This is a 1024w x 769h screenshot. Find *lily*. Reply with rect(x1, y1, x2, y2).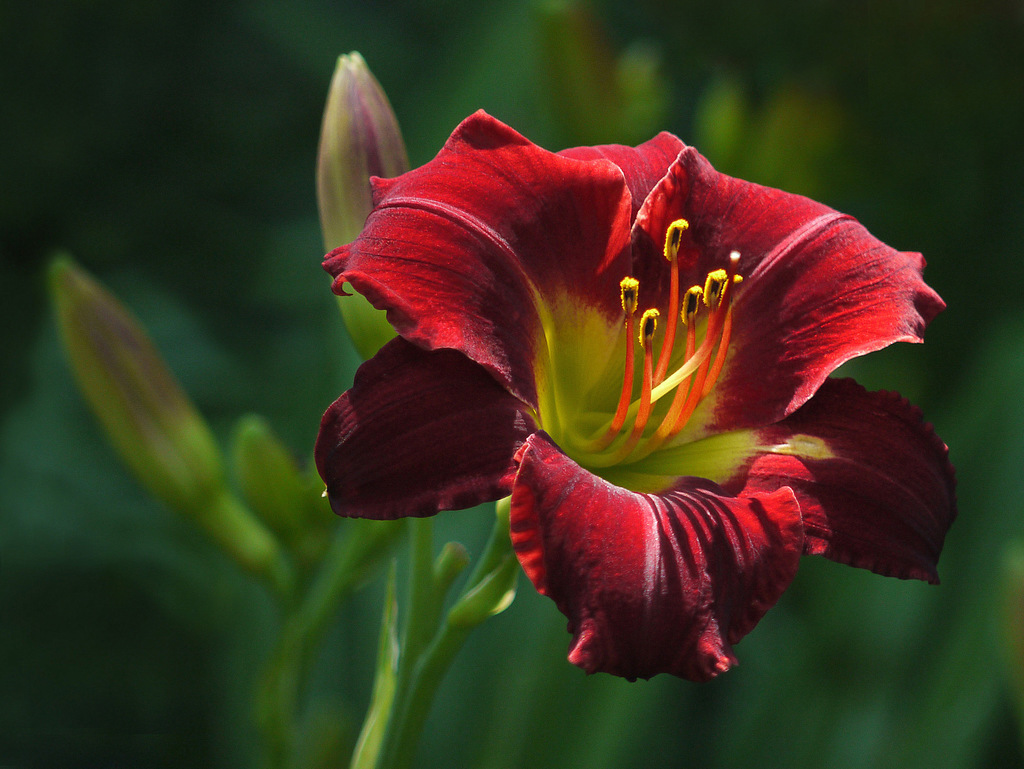
rect(314, 109, 963, 684).
